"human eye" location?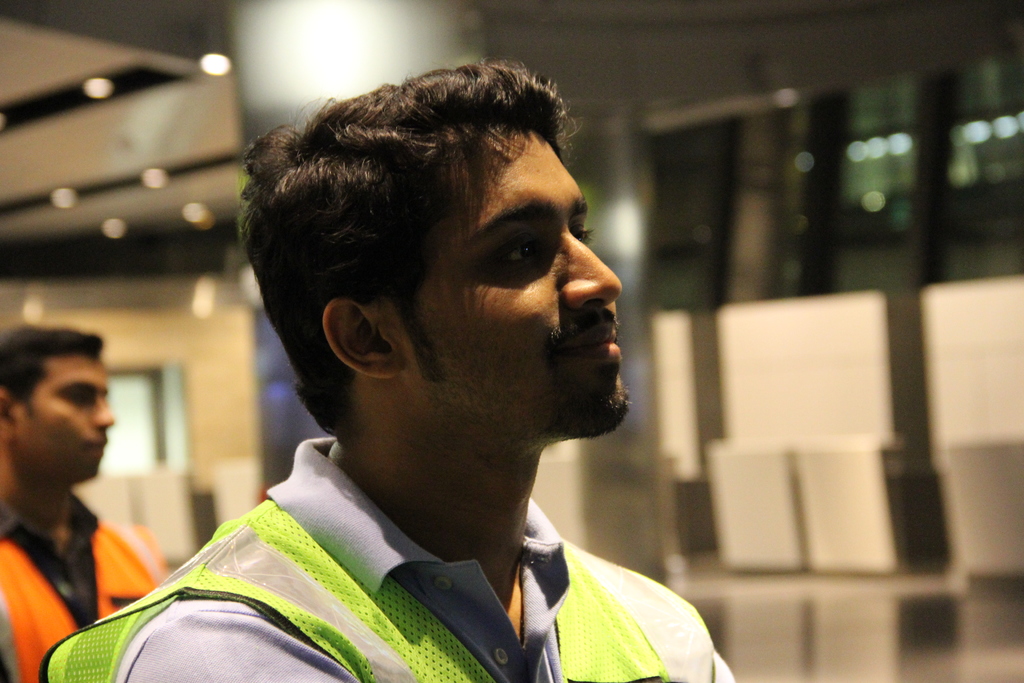
{"left": 69, "top": 388, "right": 94, "bottom": 409}
